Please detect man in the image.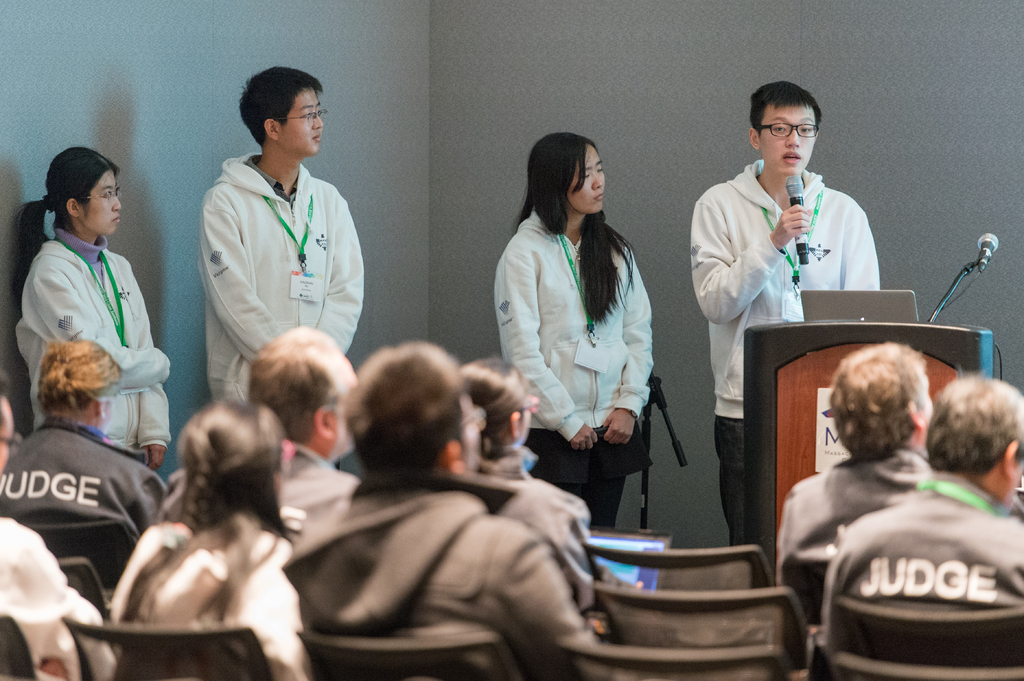
pyautogui.locateOnScreen(283, 338, 604, 680).
